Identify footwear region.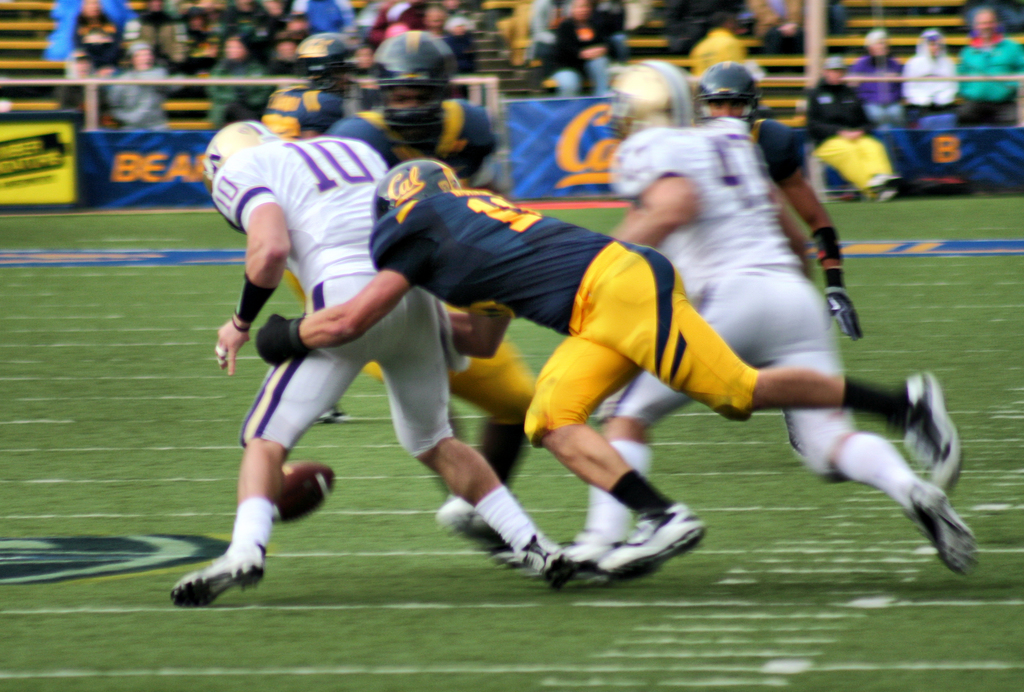
Region: (175,540,259,607).
